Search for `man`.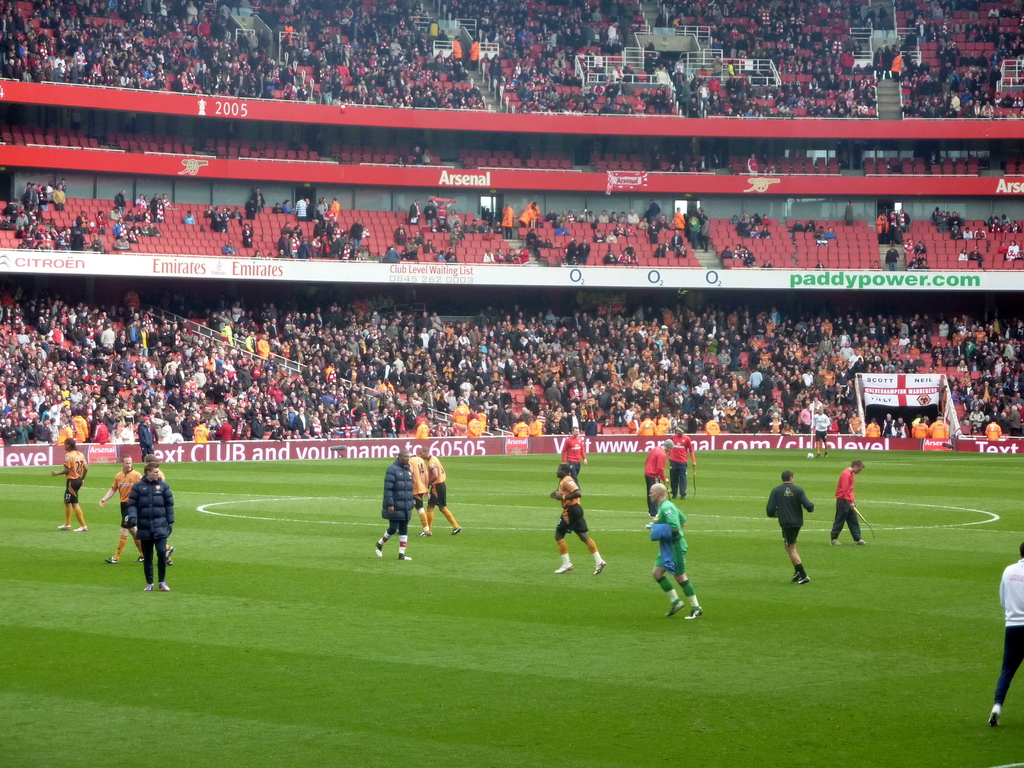
Found at [x1=437, y1=253, x2=443, y2=261].
